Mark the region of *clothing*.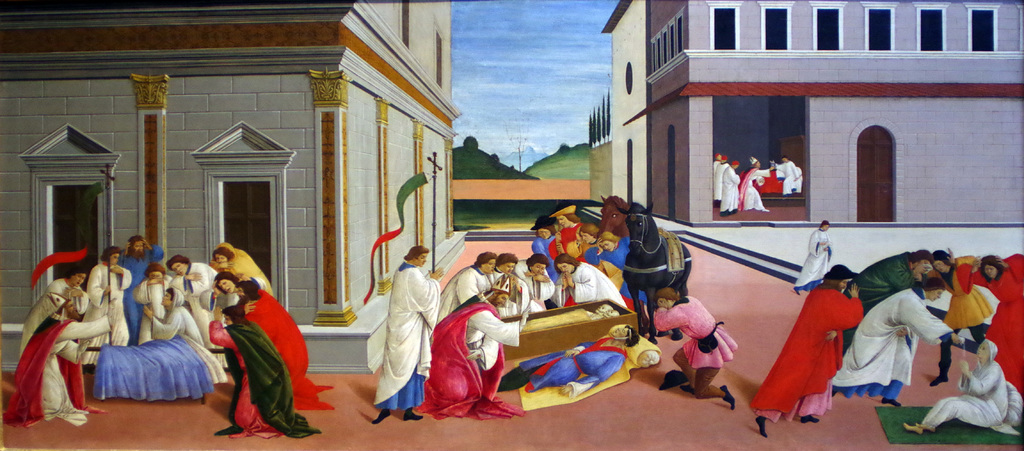
Region: {"left": 431, "top": 283, "right": 529, "bottom": 420}.
